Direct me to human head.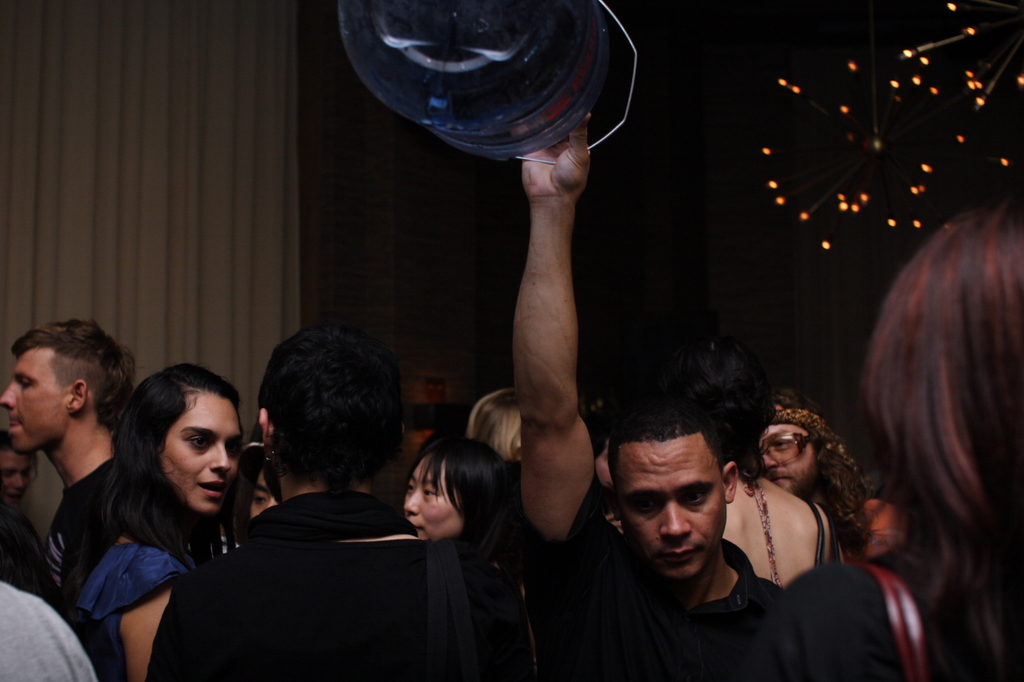
Direction: locate(858, 198, 1023, 562).
